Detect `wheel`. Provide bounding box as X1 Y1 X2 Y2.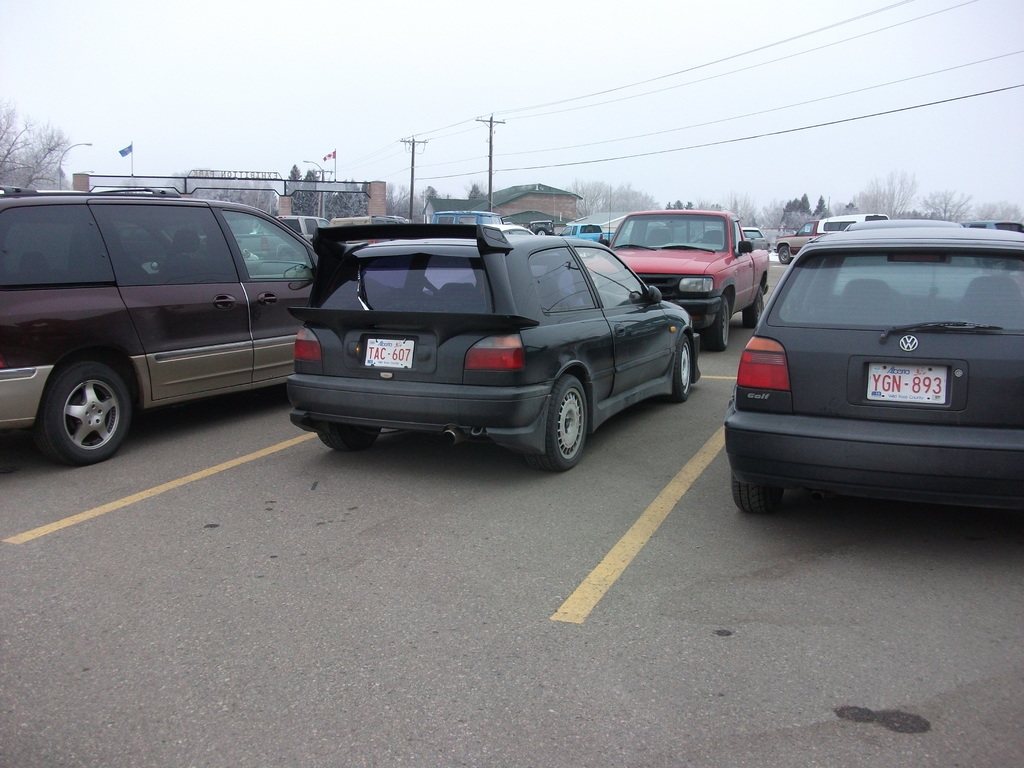
274 250 298 264.
